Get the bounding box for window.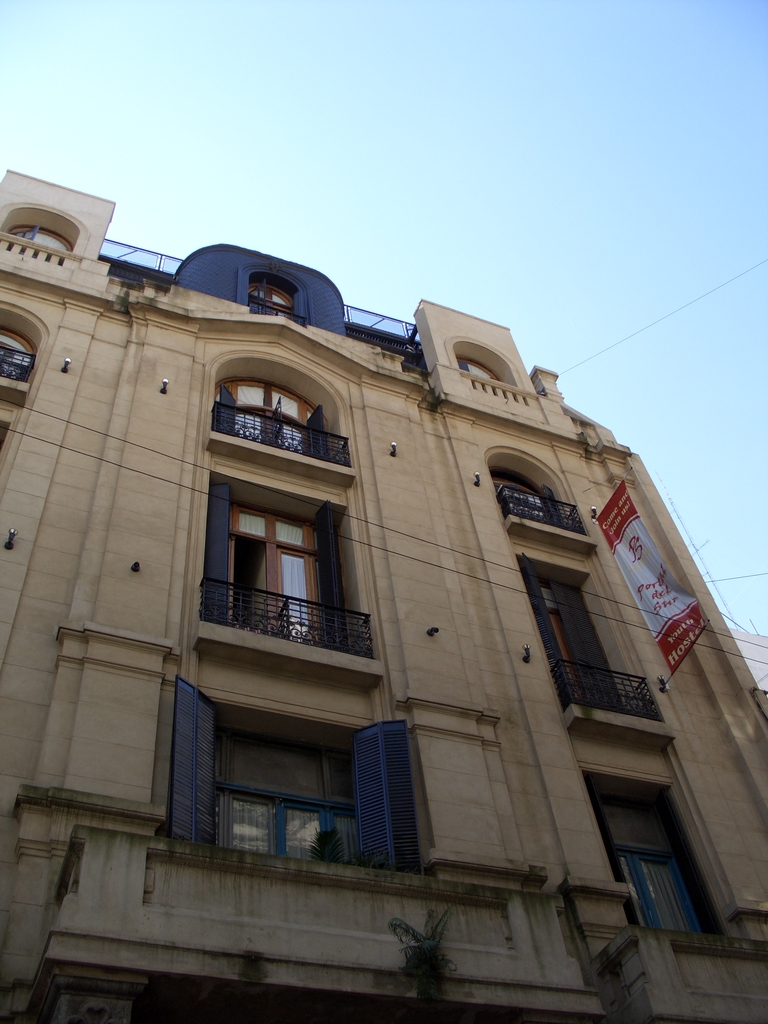
box(493, 461, 589, 531).
